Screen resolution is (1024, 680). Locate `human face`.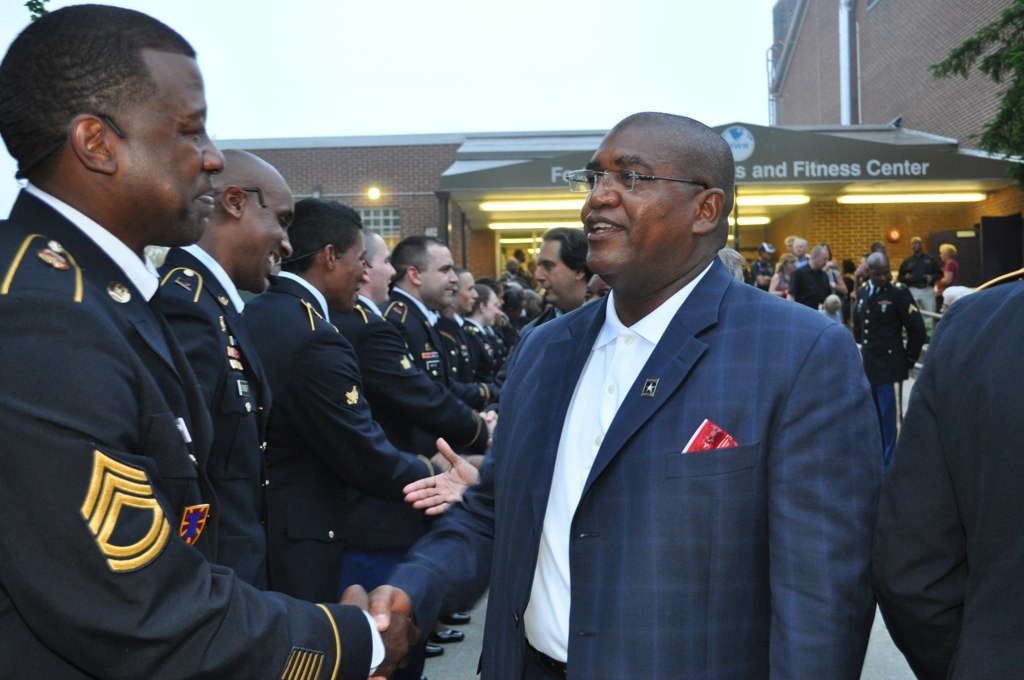
[left=457, top=270, right=479, bottom=314].
